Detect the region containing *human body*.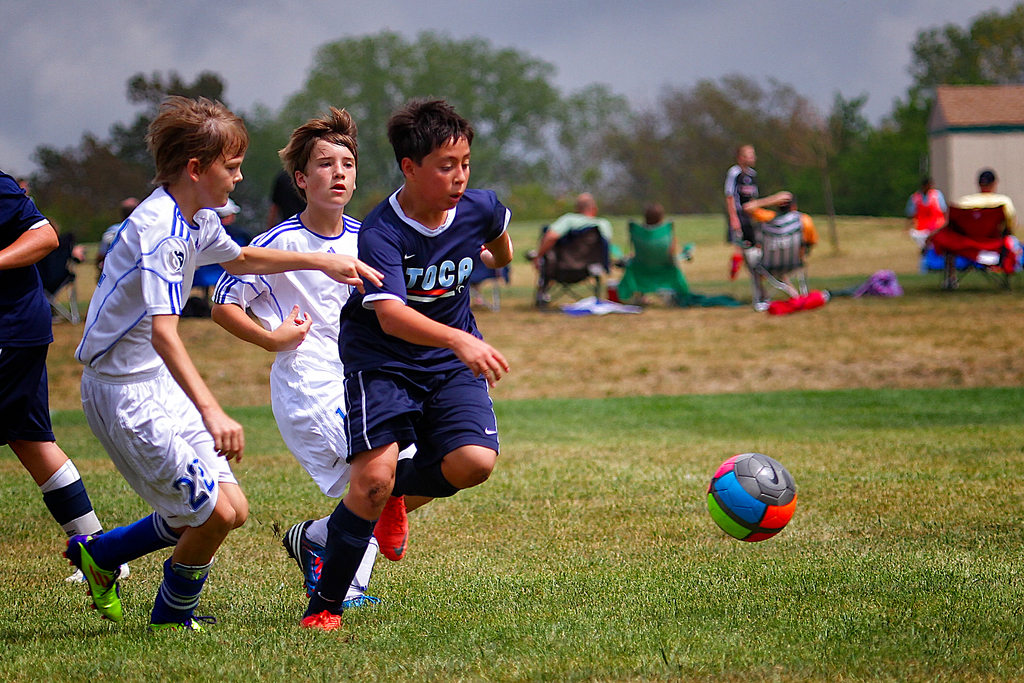
rect(525, 193, 612, 269).
